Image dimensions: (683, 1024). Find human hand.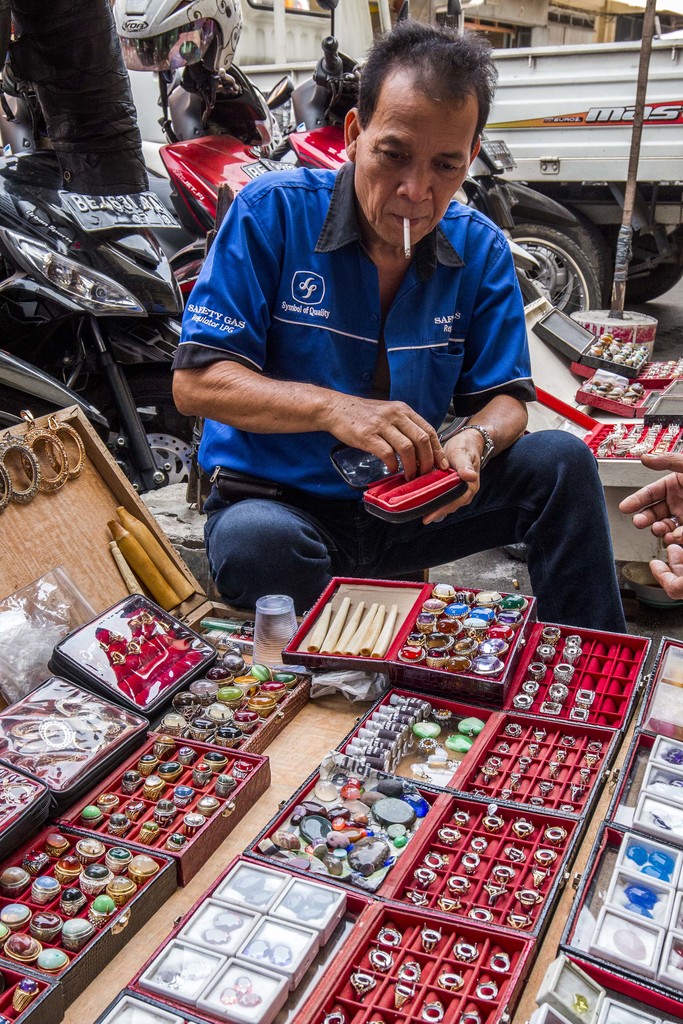
{"x1": 616, "y1": 449, "x2": 682, "y2": 543}.
